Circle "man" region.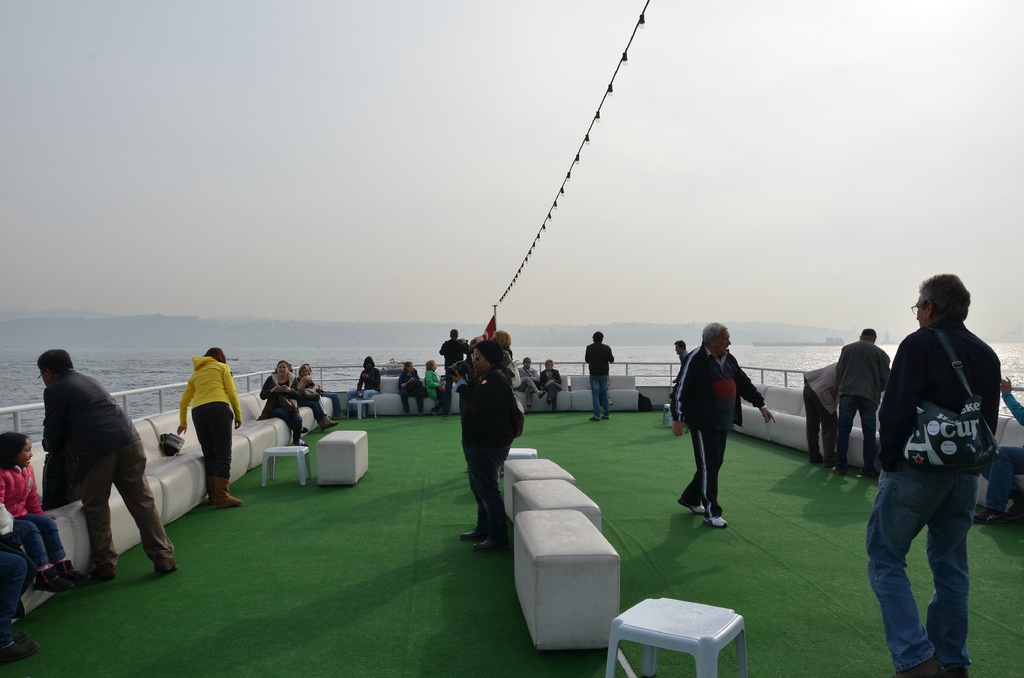
Region: box(511, 355, 546, 418).
